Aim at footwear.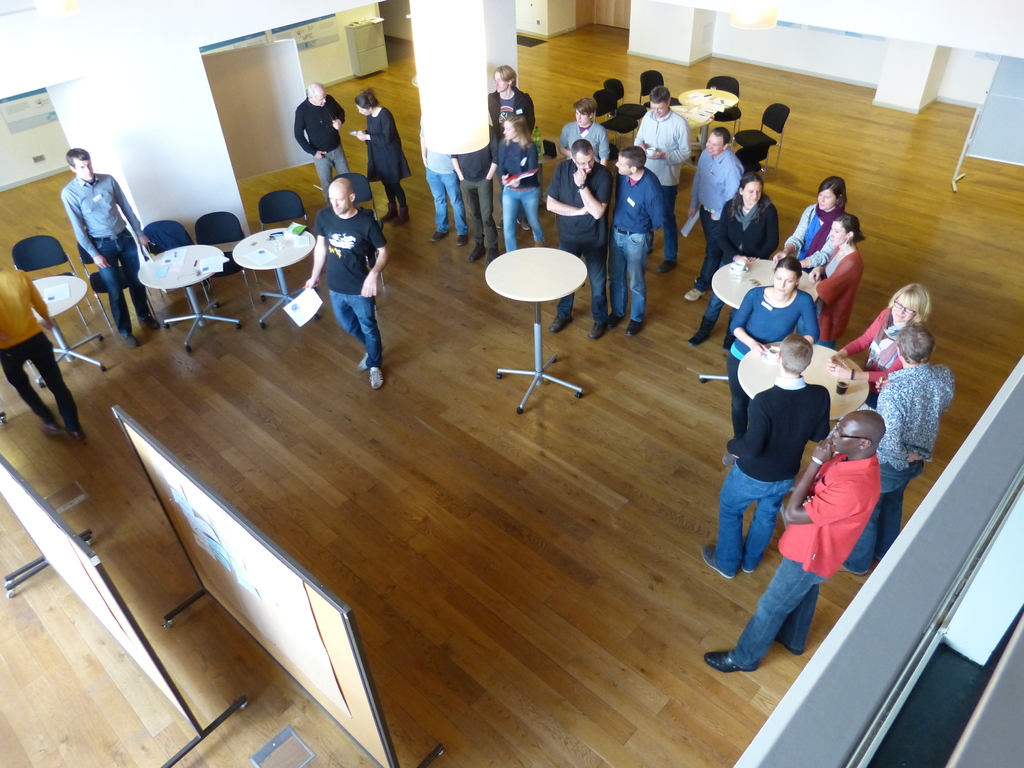
Aimed at box(358, 357, 371, 368).
